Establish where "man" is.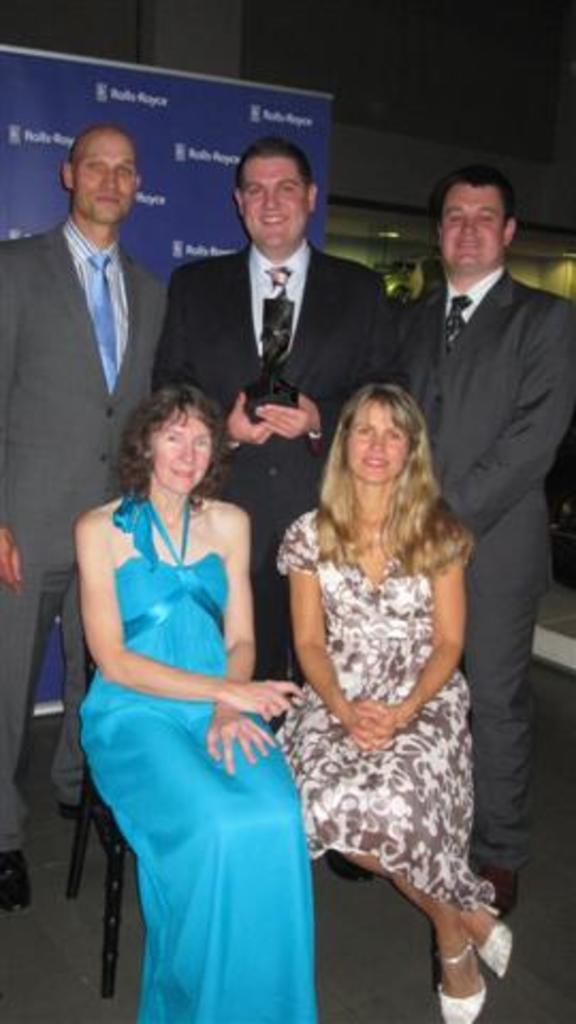
Established at {"left": 386, "top": 169, "right": 574, "bottom": 917}.
